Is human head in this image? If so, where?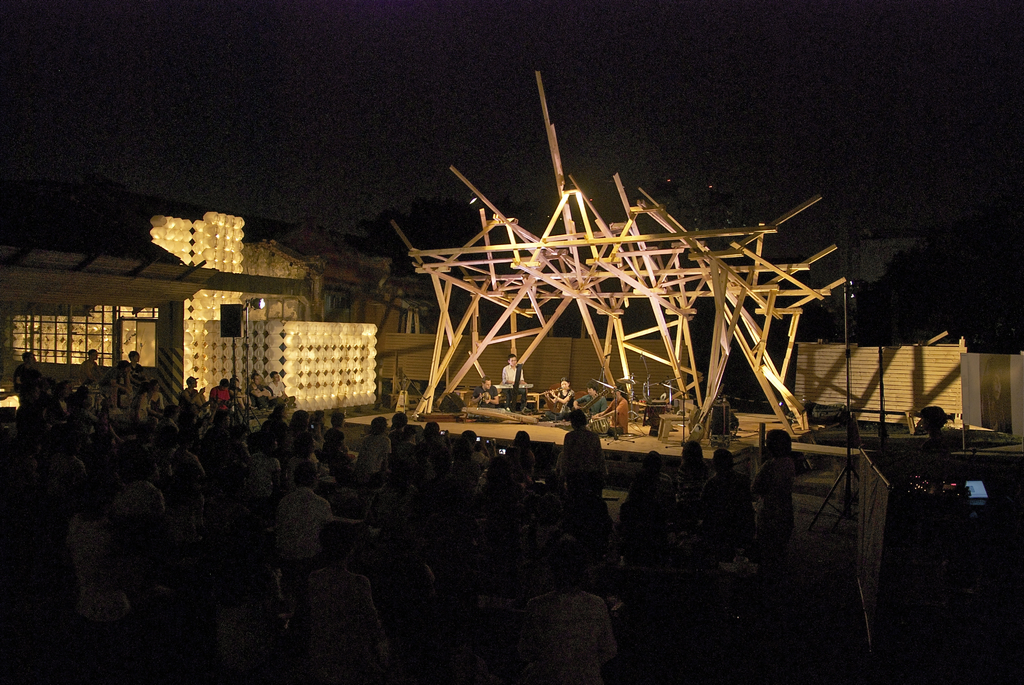
Yes, at [271, 371, 282, 384].
